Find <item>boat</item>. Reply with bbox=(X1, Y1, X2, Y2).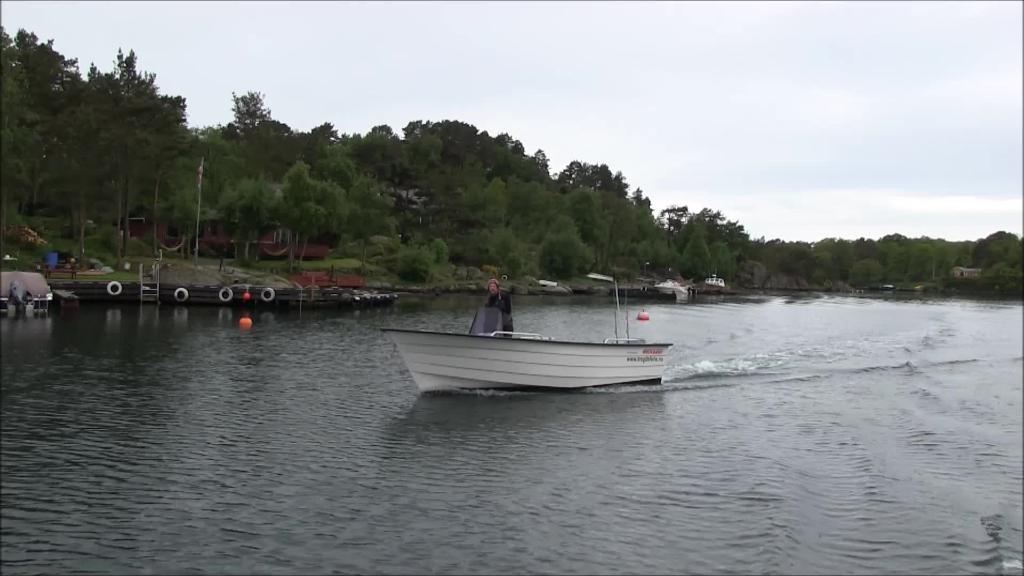
bbox=(387, 322, 670, 394).
